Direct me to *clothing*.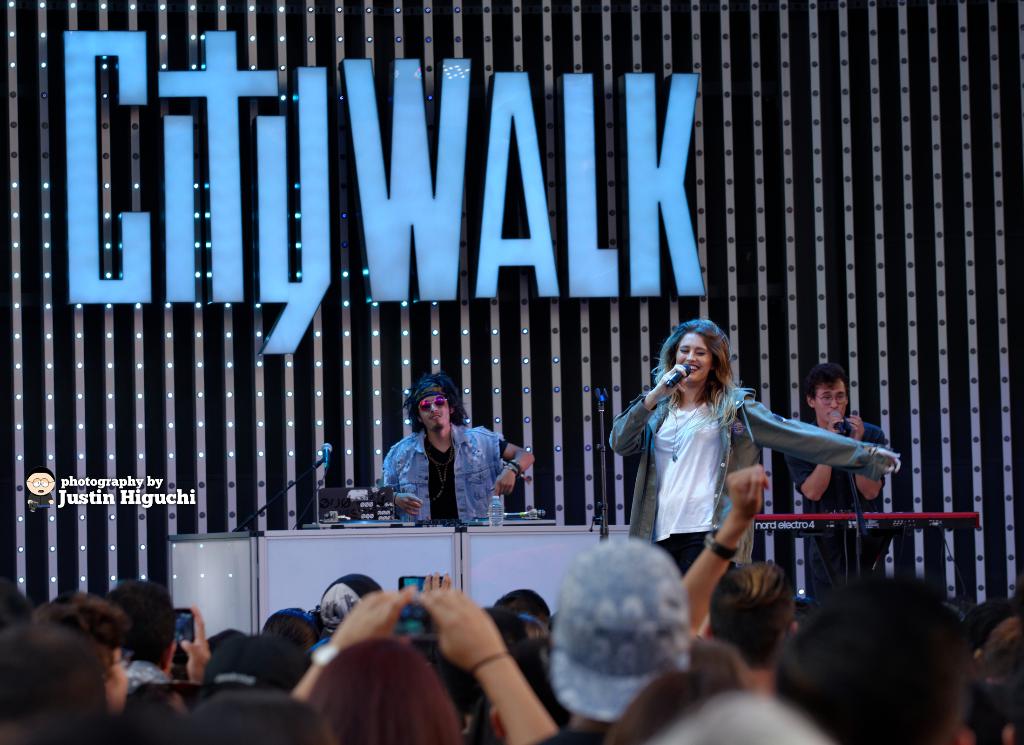
Direction: x1=606, y1=375, x2=897, y2=580.
